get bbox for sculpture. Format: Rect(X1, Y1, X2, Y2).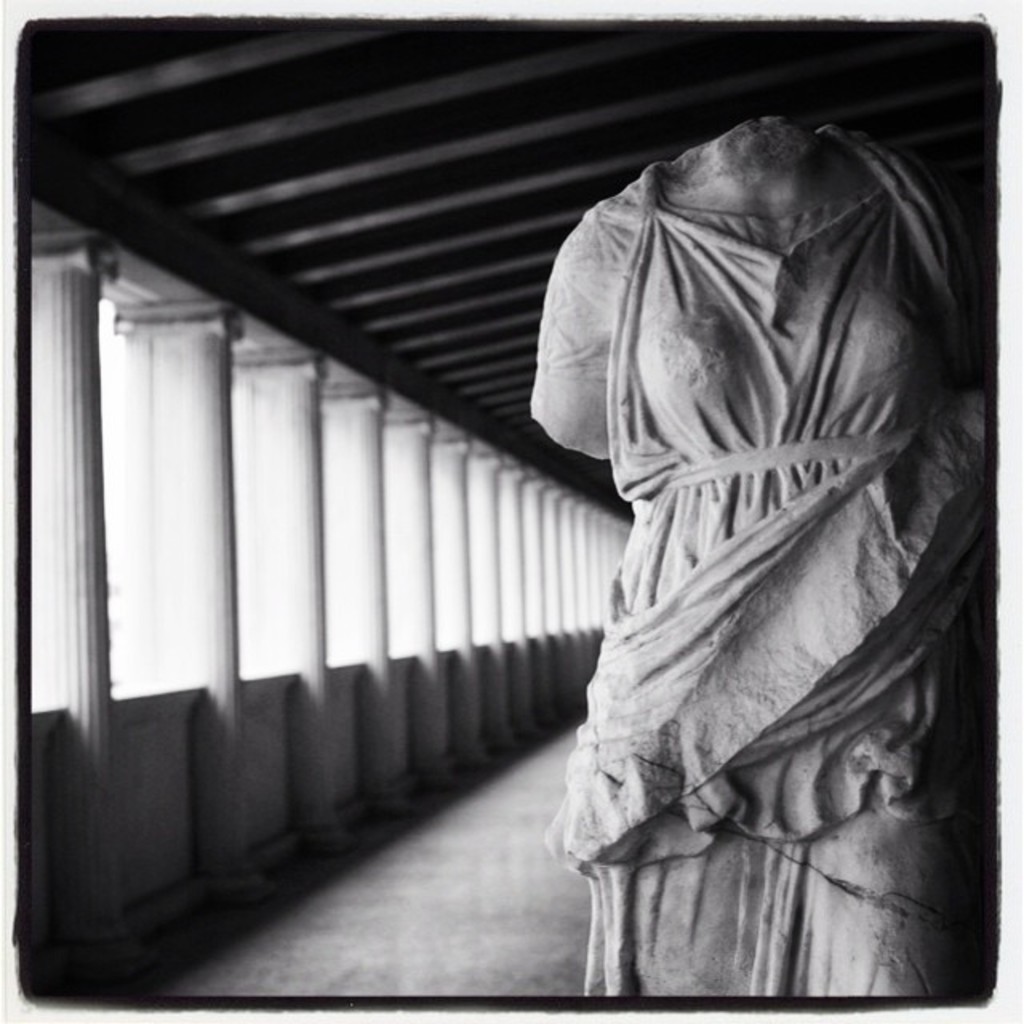
Rect(528, 46, 994, 1010).
